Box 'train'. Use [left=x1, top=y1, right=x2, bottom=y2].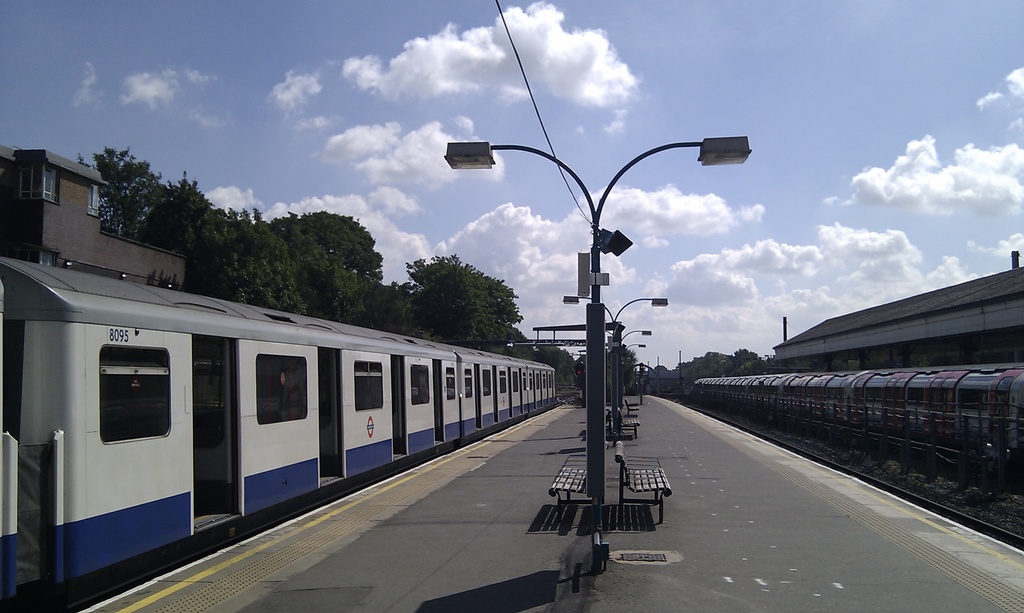
[left=695, top=362, right=1023, bottom=491].
